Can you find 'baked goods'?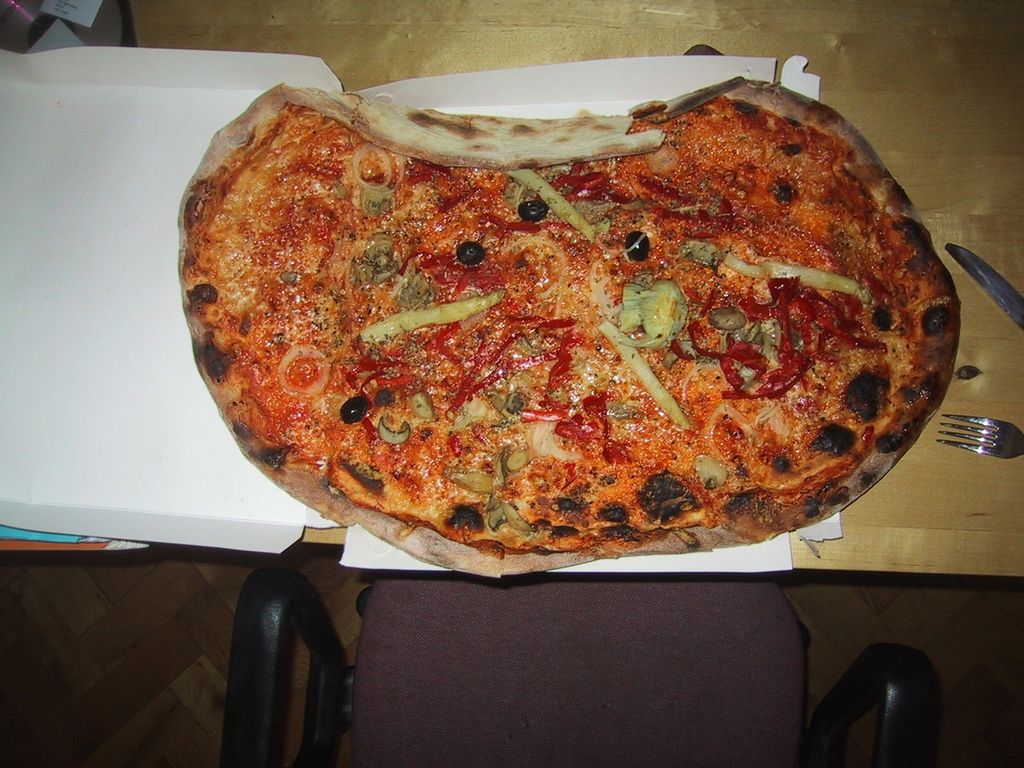
Yes, bounding box: left=173, top=70, right=961, bottom=579.
